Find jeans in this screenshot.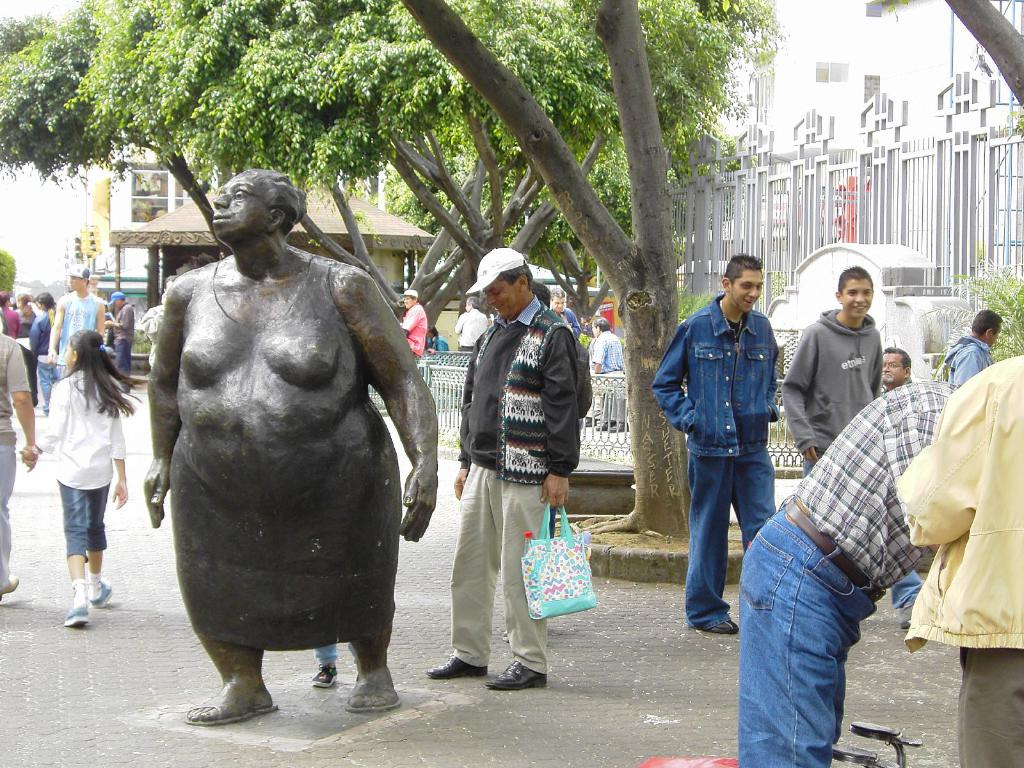
The bounding box for jeans is box=[685, 451, 778, 630].
